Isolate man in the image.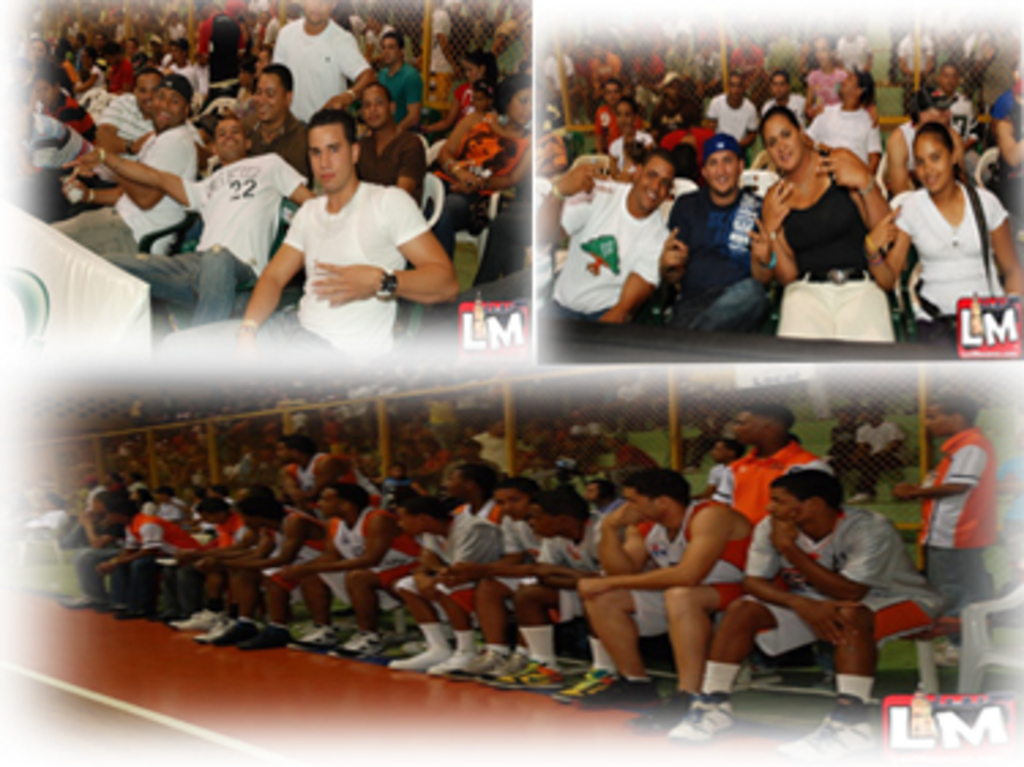
Isolated region: box=[188, 508, 281, 641].
